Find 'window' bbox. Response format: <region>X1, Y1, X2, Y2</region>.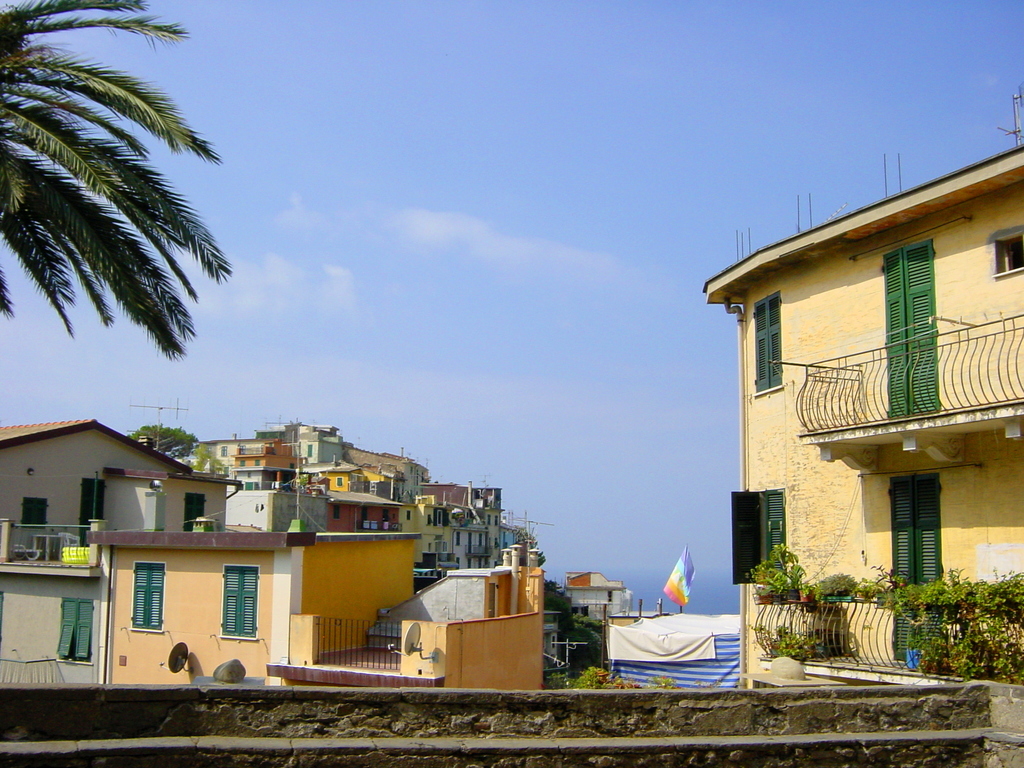
<region>454, 531, 466, 545</region>.
